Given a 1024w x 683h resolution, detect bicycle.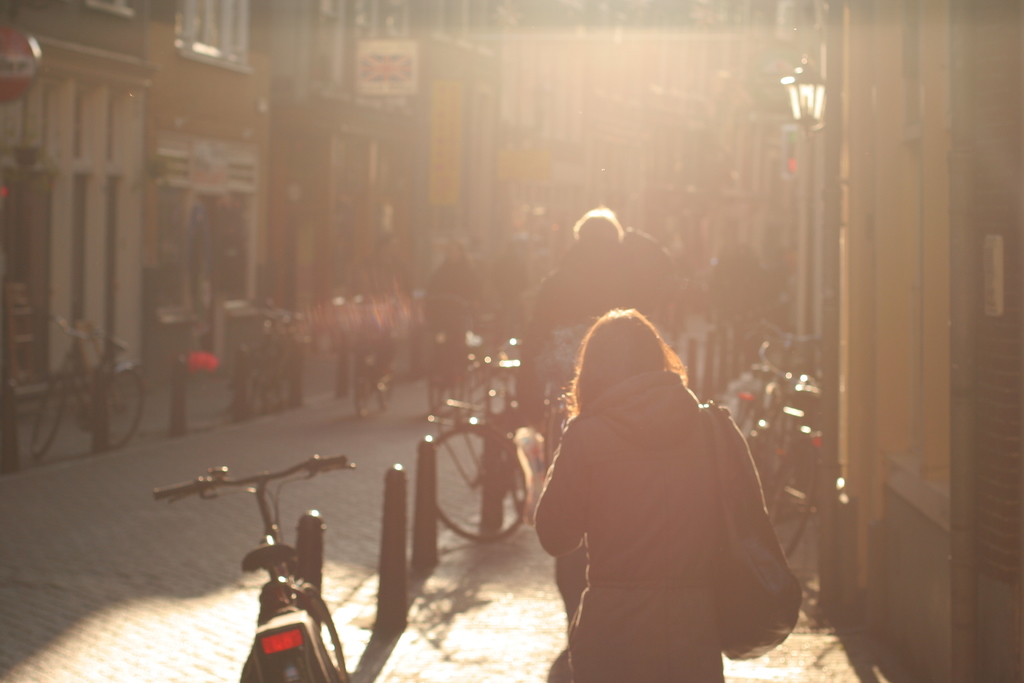
(29,309,147,462).
